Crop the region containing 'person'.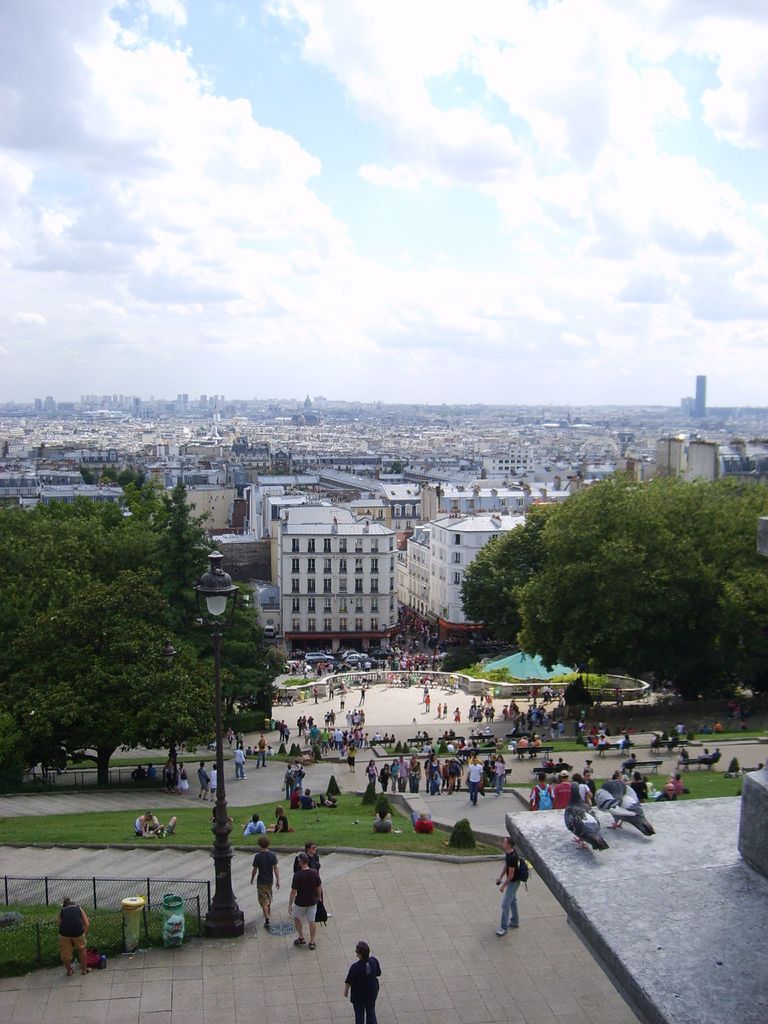
Crop region: 224, 724, 236, 742.
